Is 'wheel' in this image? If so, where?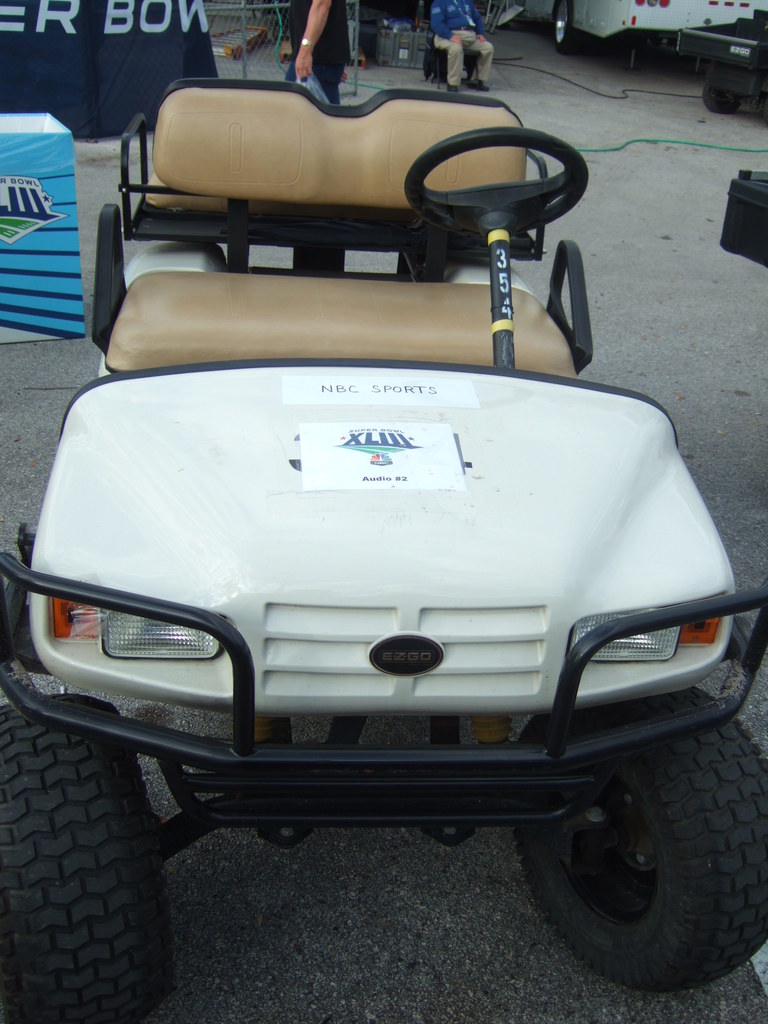
Yes, at pyautogui.locateOnScreen(399, 128, 586, 242).
